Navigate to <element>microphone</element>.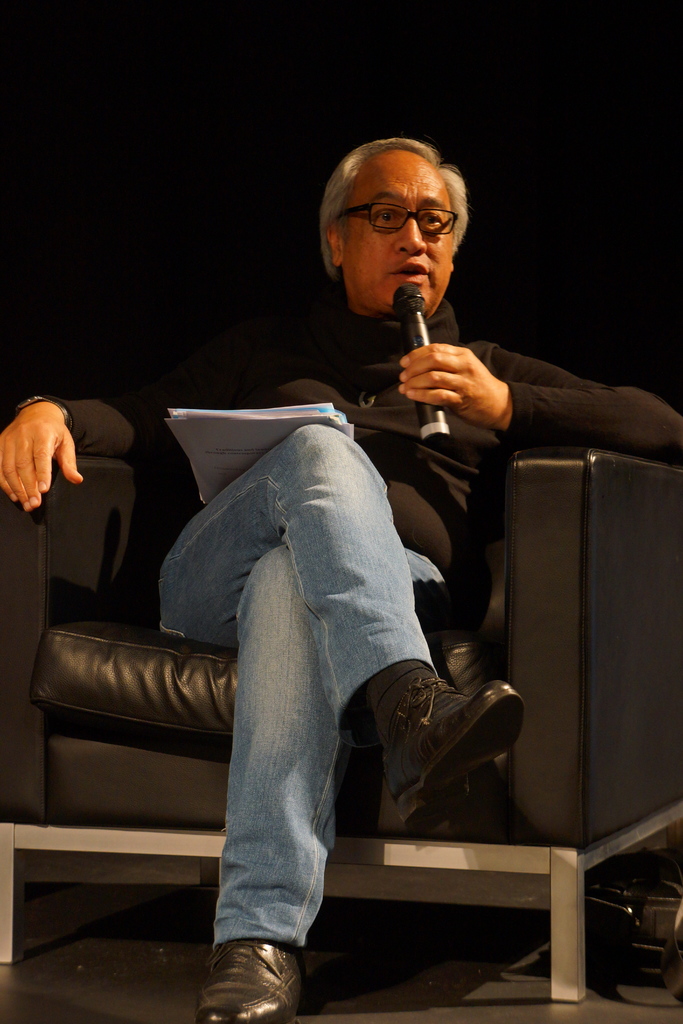
Navigation target: bbox=[385, 278, 458, 449].
